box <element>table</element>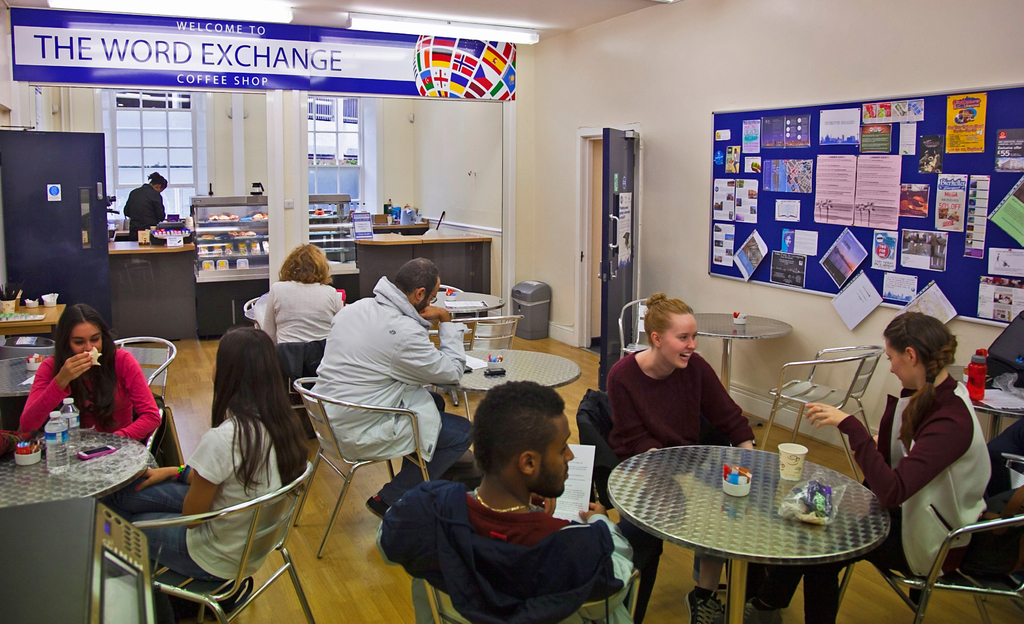
rect(433, 349, 581, 389)
